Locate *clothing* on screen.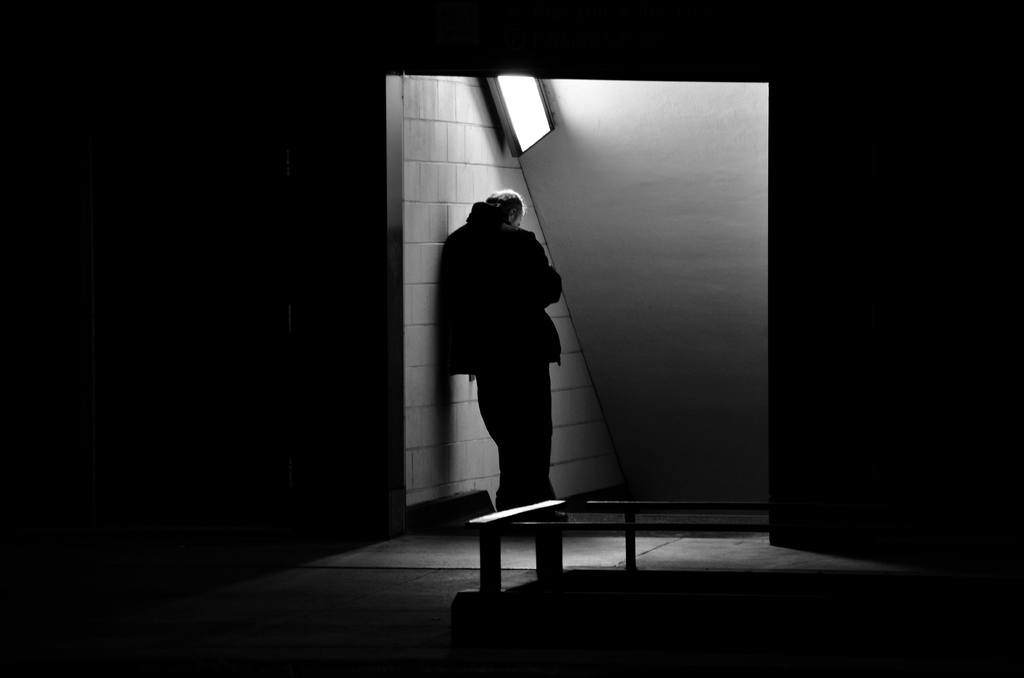
On screen at 431/204/591/503.
